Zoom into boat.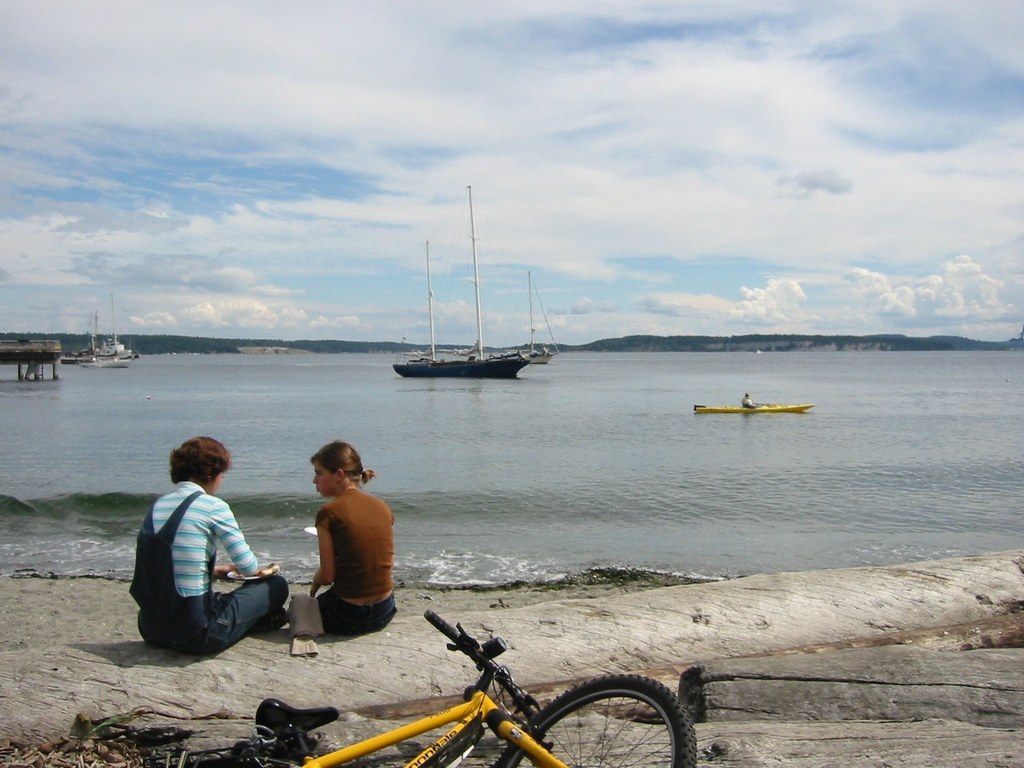
Zoom target: box(698, 404, 812, 410).
